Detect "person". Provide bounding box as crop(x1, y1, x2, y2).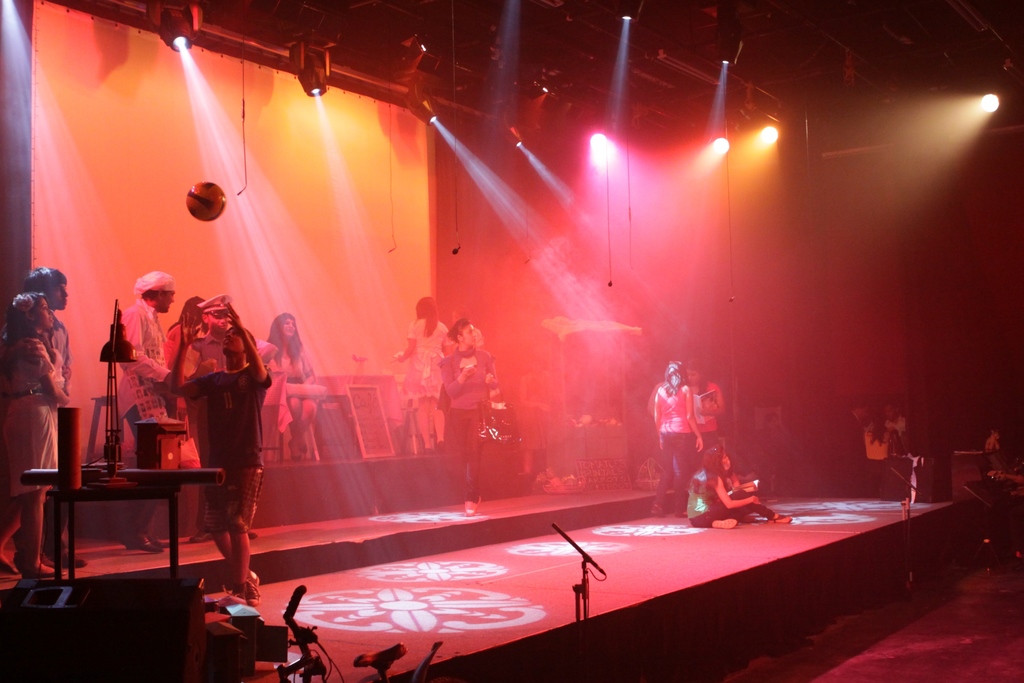
crop(0, 290, 75, 577).
